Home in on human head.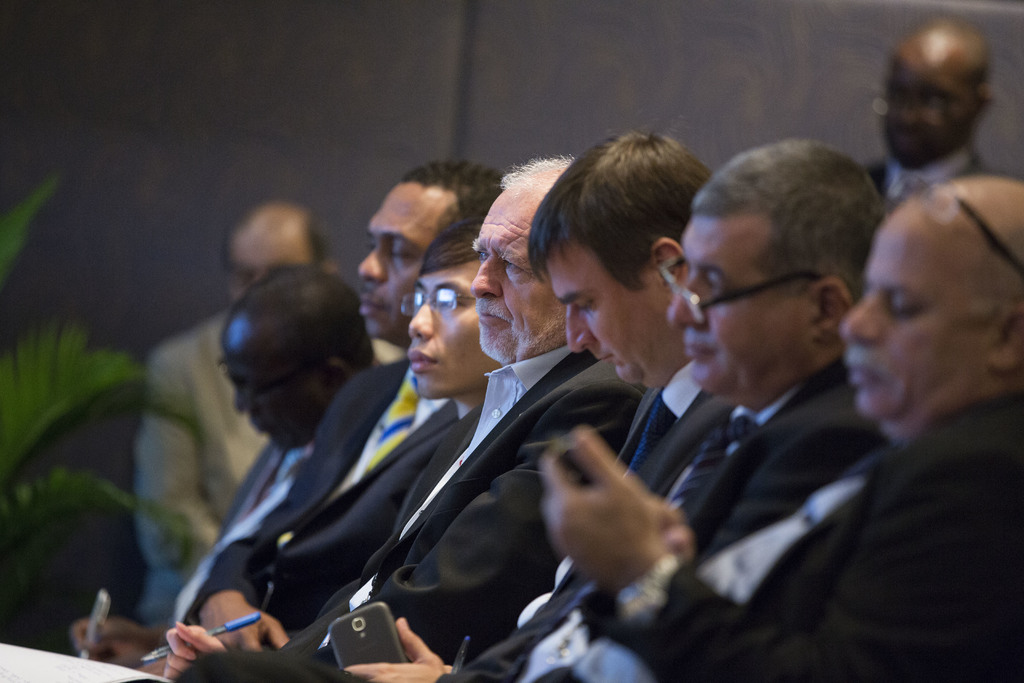
Homed in at crop(836, 179, 1023, 428).
